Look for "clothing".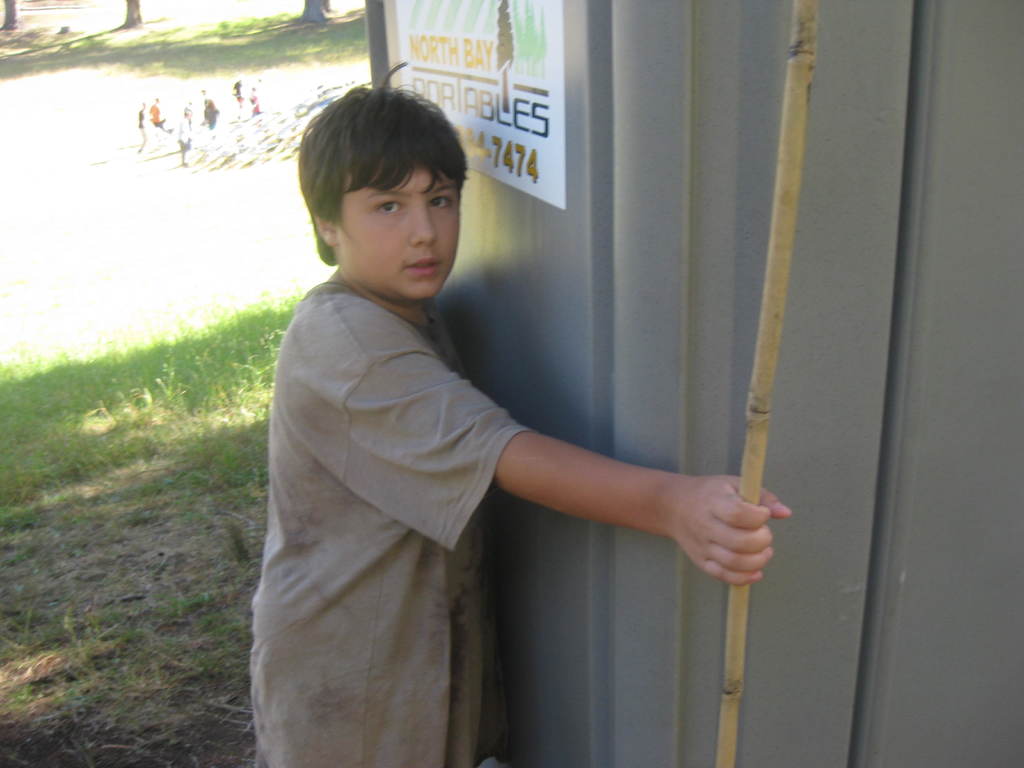
Found: left=232, top=83, right=243, bottom=106.
